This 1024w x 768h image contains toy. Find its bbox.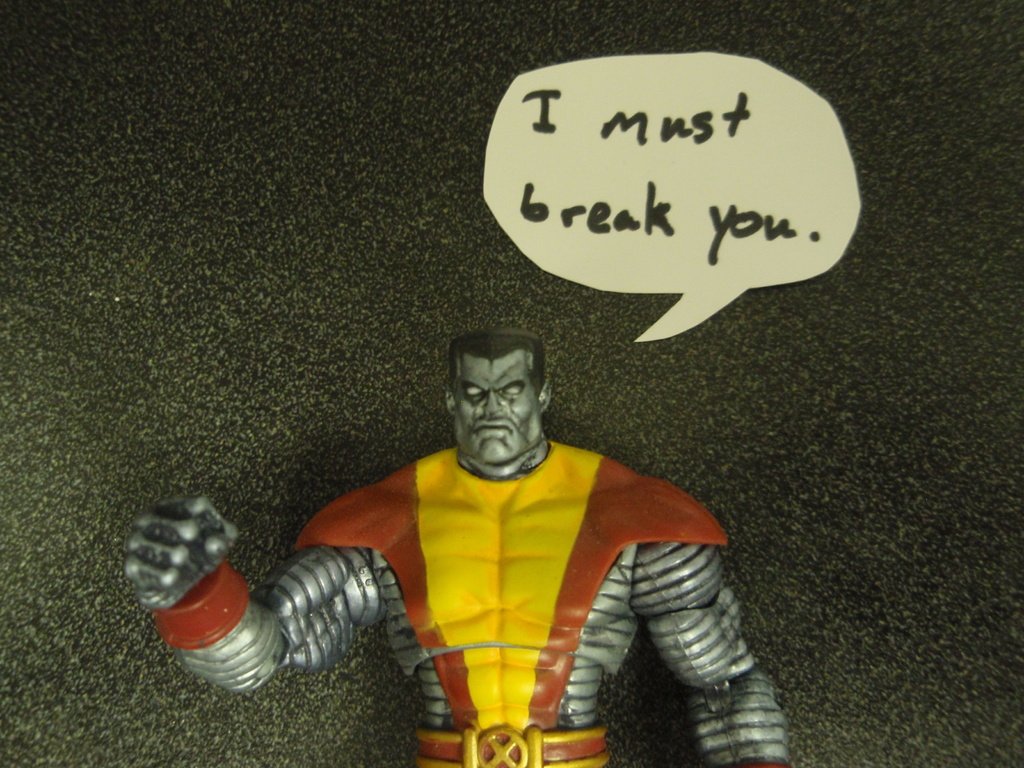
<bbox>114, 335, 802, 767</bbox>.
